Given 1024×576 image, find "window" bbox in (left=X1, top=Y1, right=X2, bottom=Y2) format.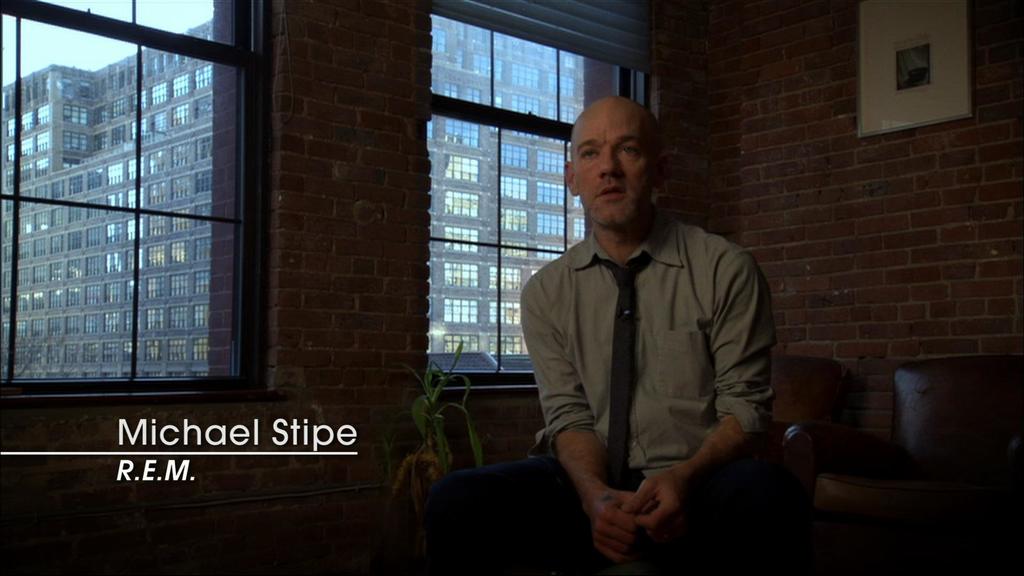
(left=36, top=103, right=48, bottom=129).
